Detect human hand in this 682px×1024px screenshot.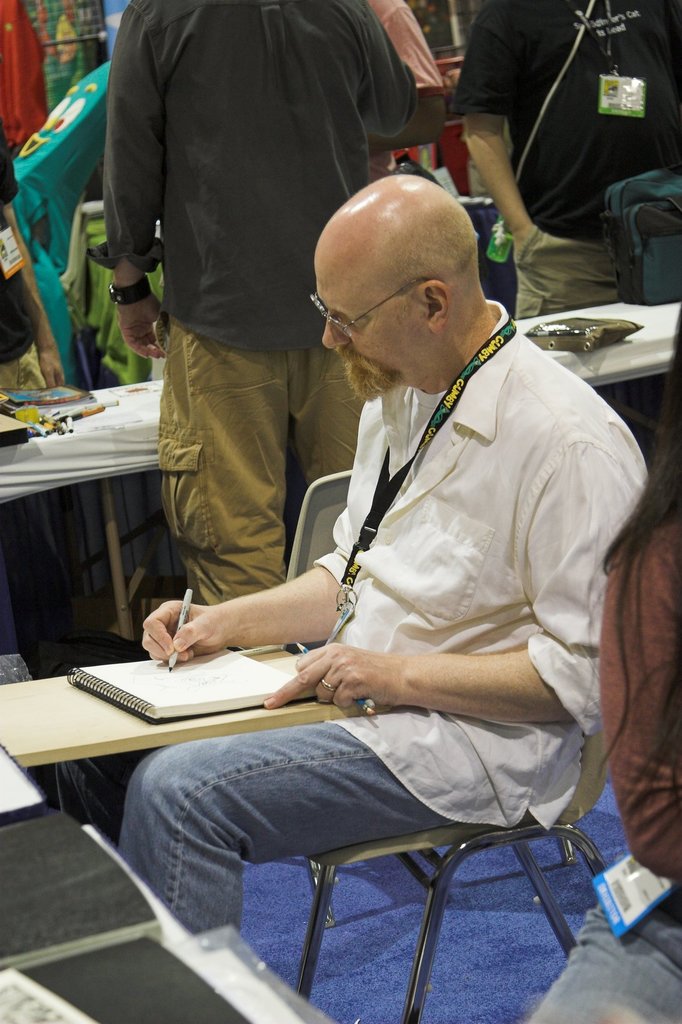
Detection: pyautogui.locateOnScreen(136, 594, 224, 662).
